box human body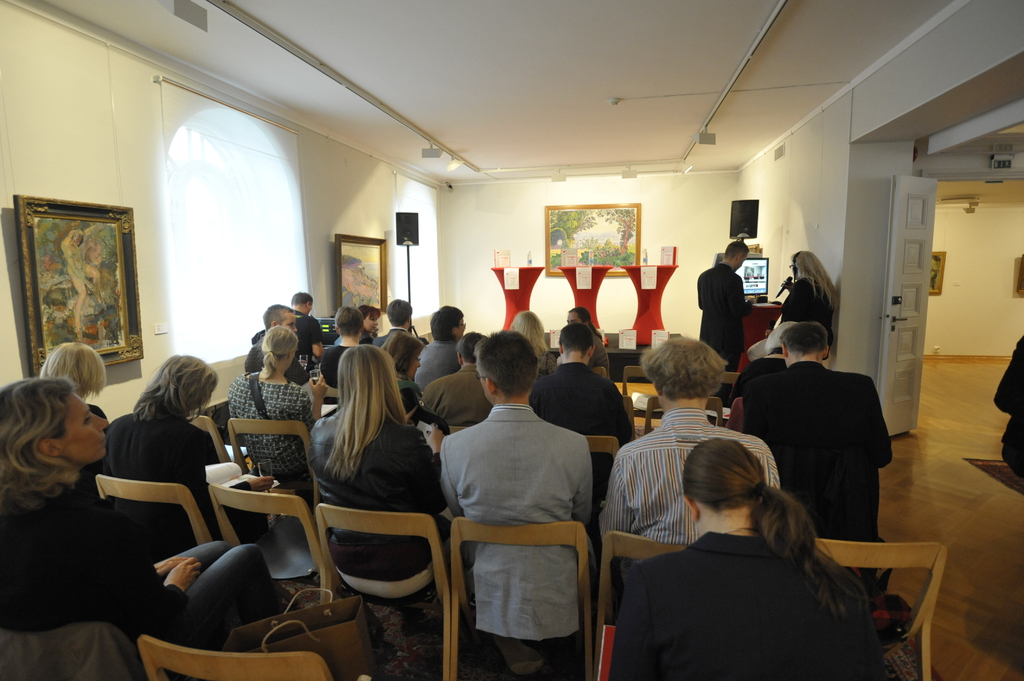
bbox=[328, 307, 362, 391]
